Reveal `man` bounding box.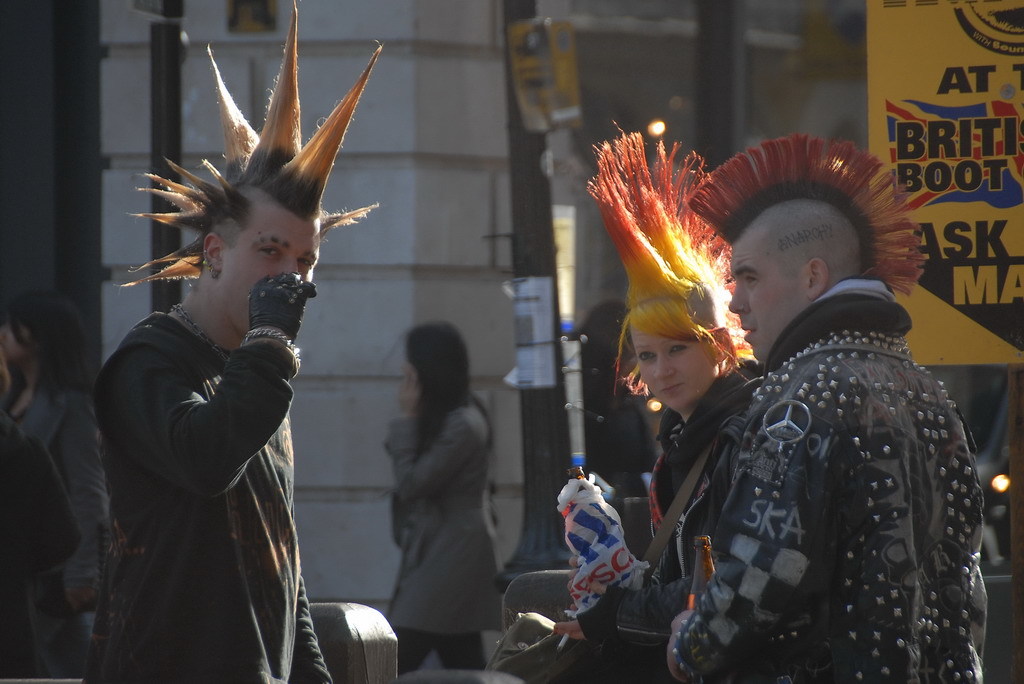
Revealed: {"left": 94, "top": 0, "right": 394, "bottom": 683}.
